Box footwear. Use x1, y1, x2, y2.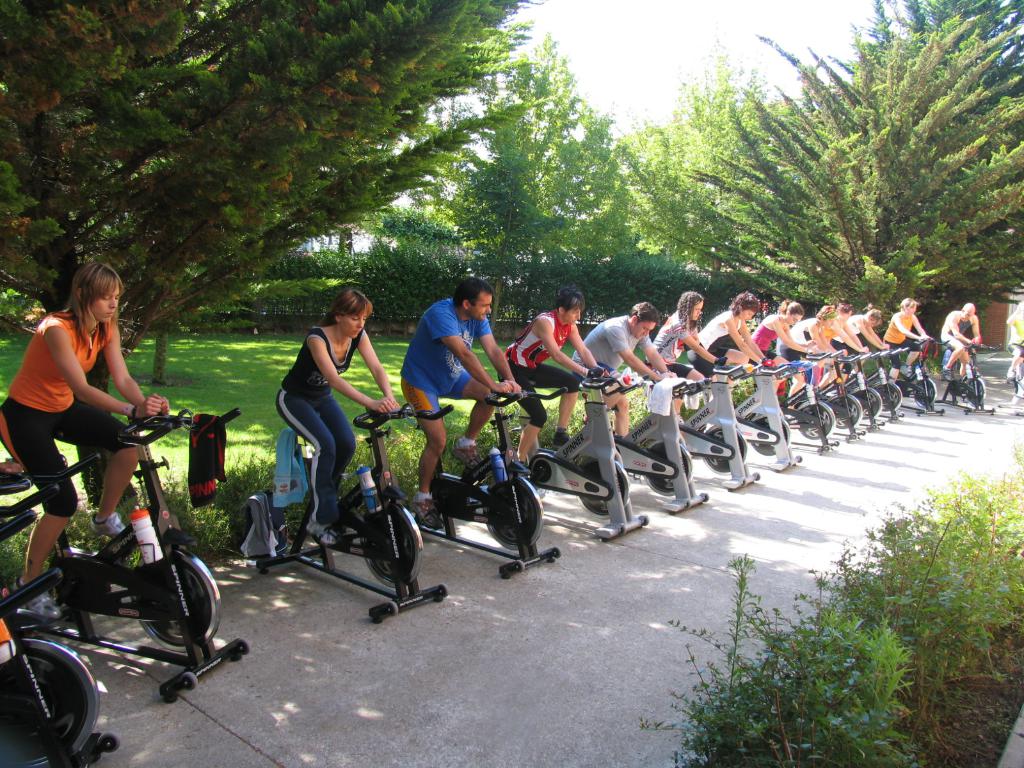
941, 365, 950, 382.
